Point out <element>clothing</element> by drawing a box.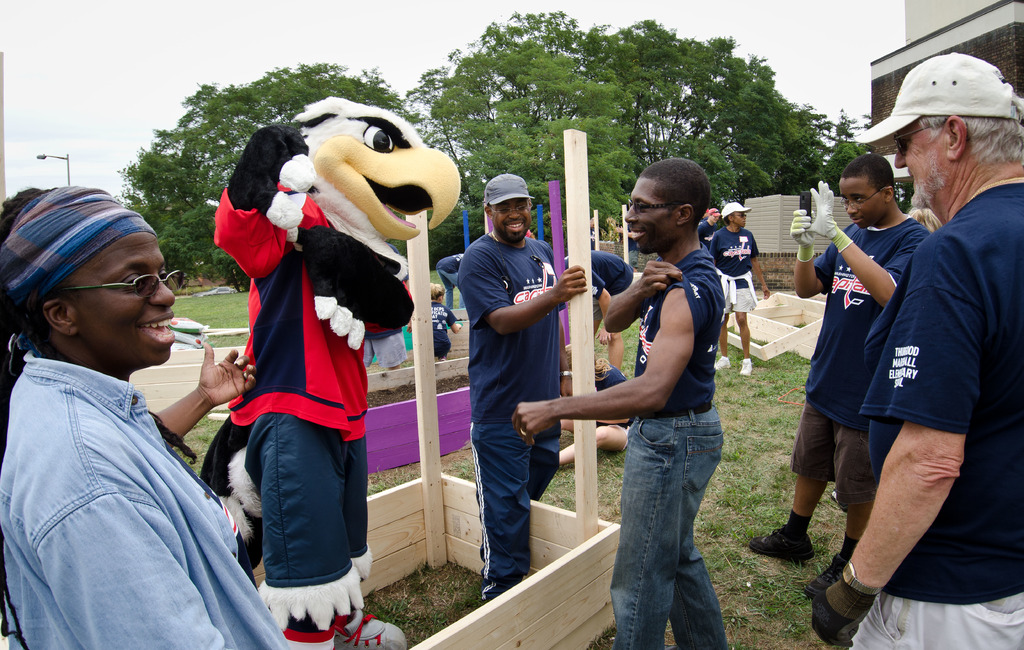
x1=0, y1=340, x2=302, y2=649.
